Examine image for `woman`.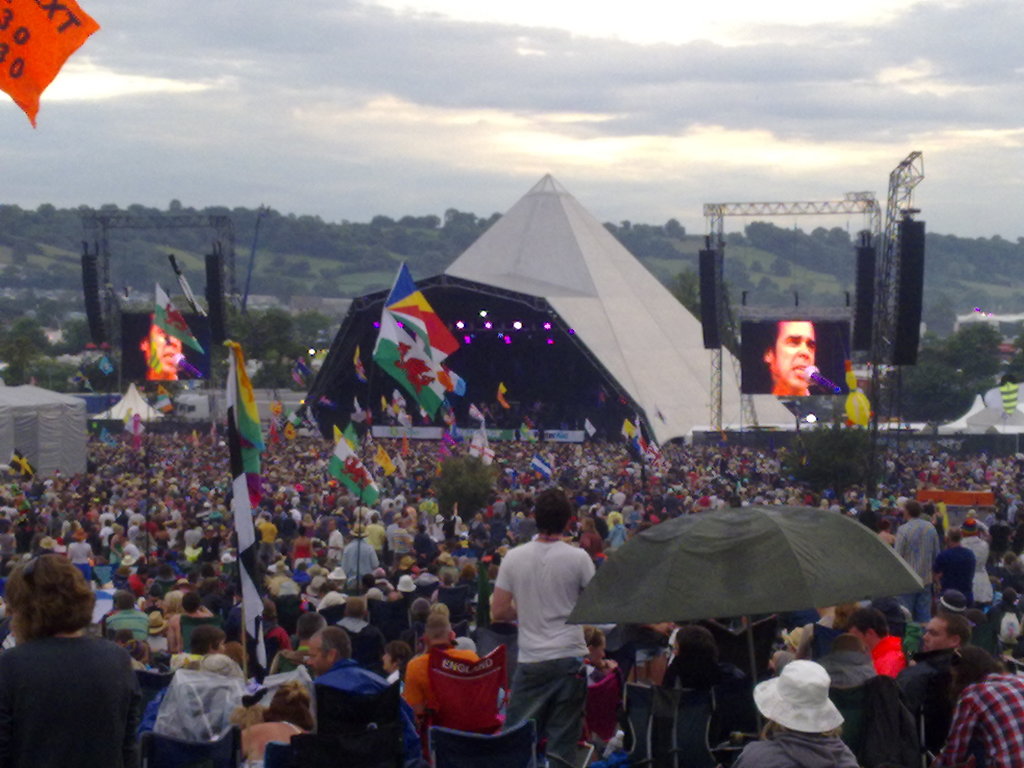
Examination result: x1=3 y1=556 x2=134 y2=767.
